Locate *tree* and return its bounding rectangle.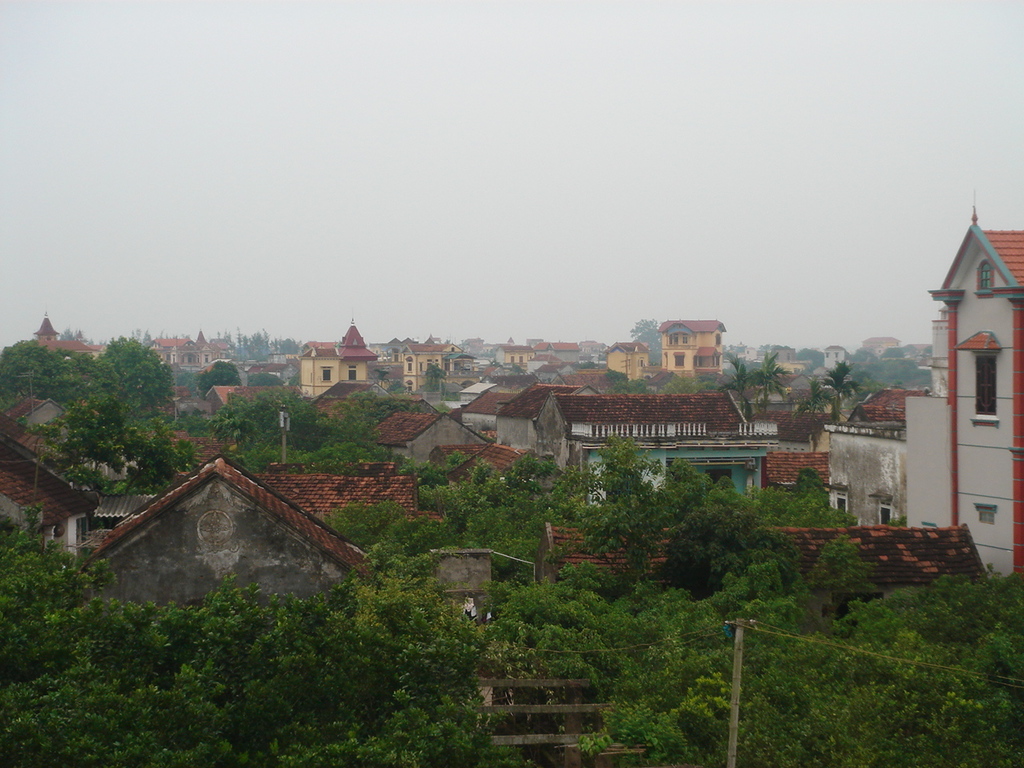
pyautogui.locateOnScreen(797, 375, 829, 421).
